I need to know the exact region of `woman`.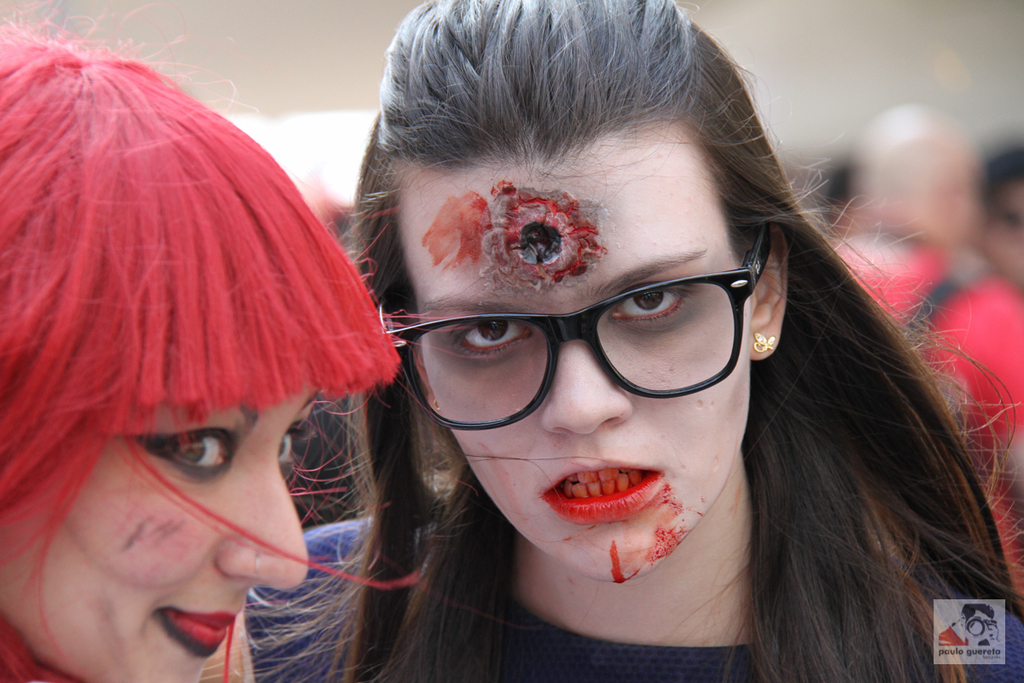
Region: {"left": 243, "top": 0, "right": 1023, "bottom": 682}.
